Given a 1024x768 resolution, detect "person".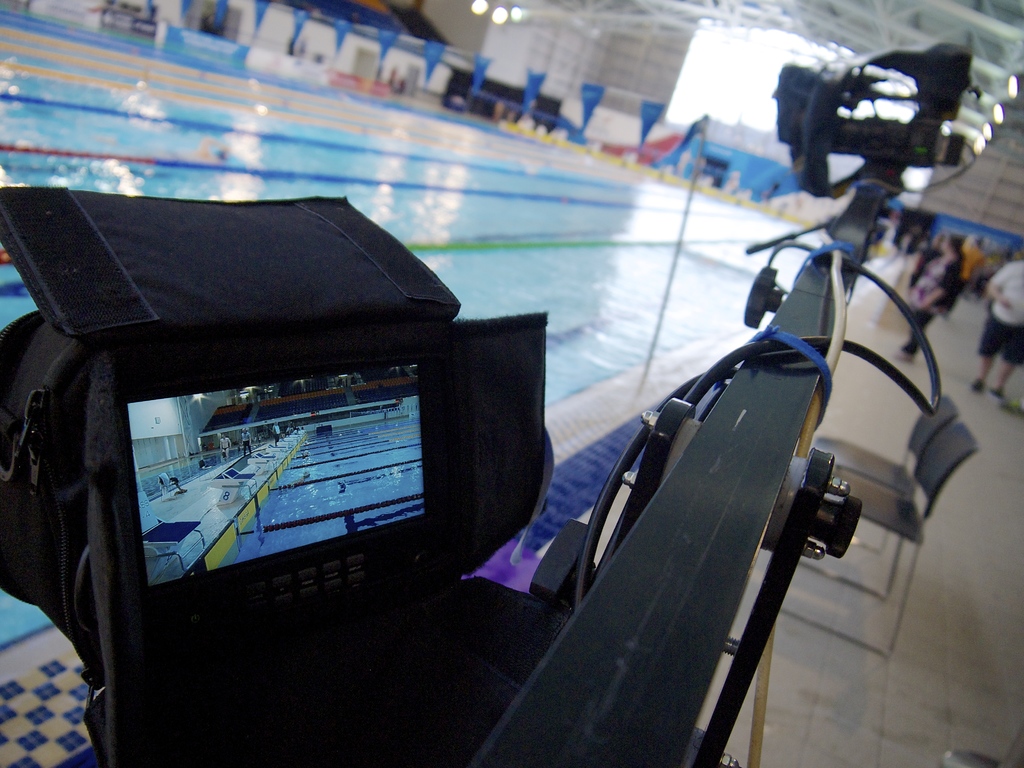
box(906, 227, 964, 364).
